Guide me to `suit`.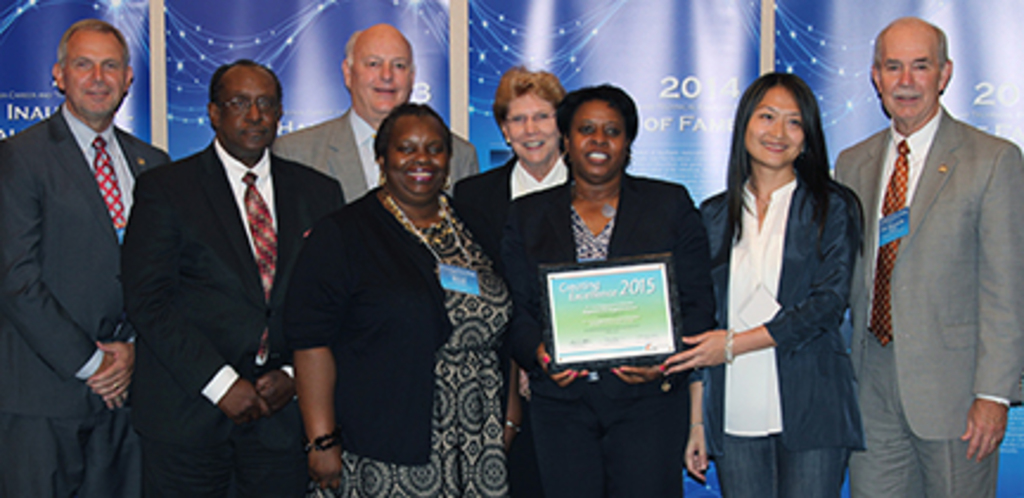
Guidance: x1=273 y1=104 x2=476 y2=206.
